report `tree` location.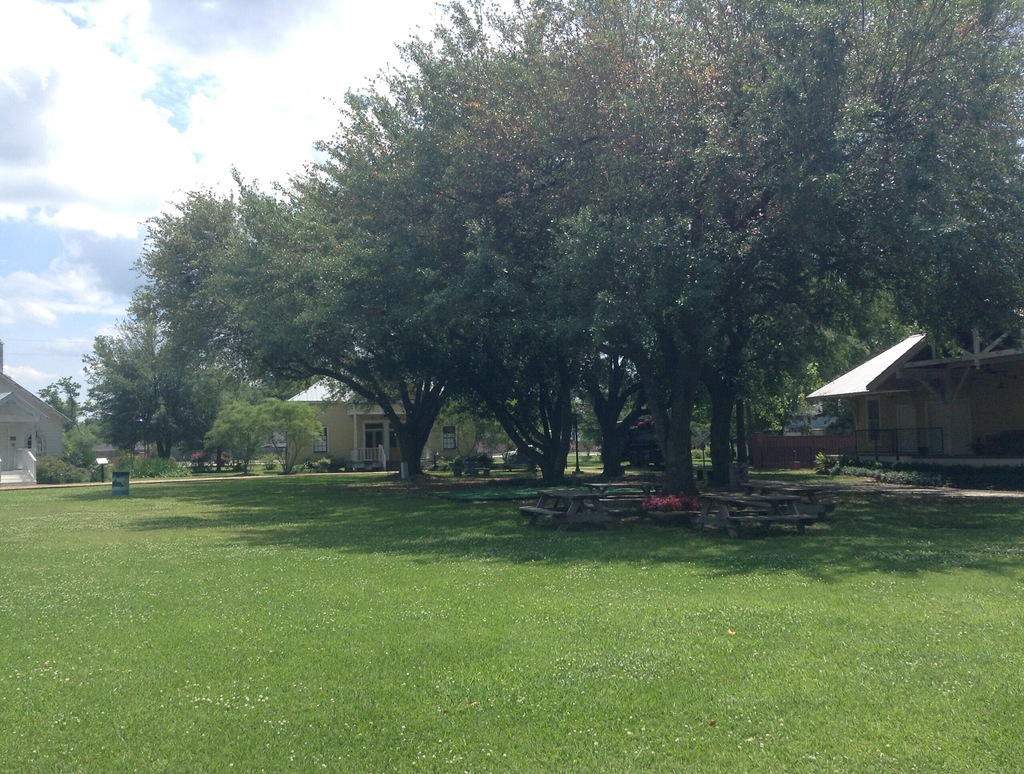
Report: {"x1": 680, "y1": 0, "x2": 1020, "y2": 488}.
